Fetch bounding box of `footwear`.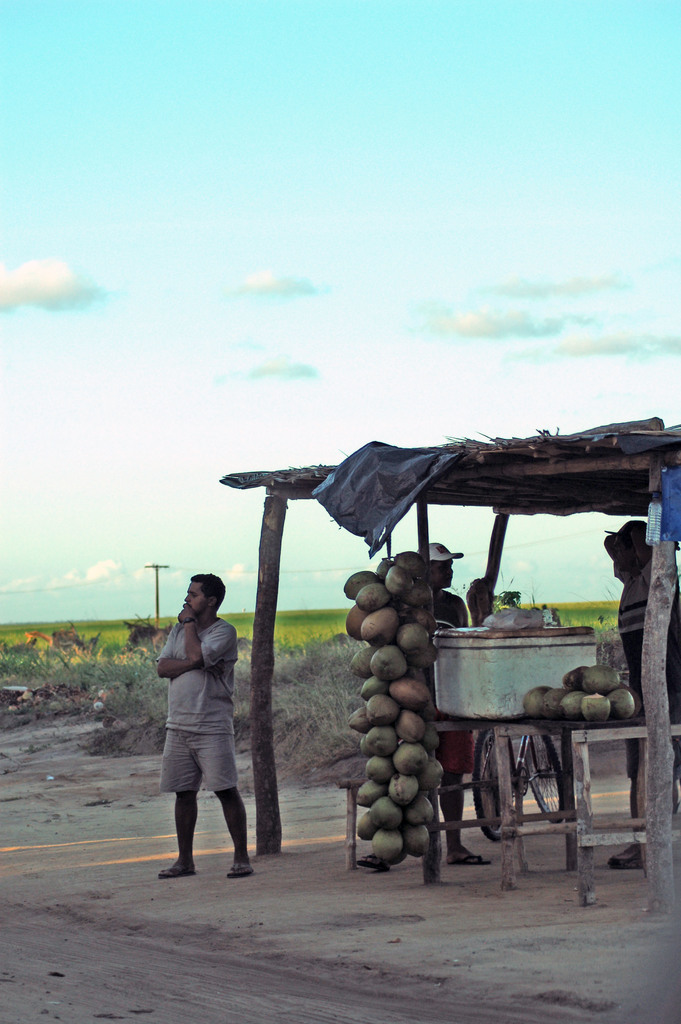
Bbox: (x1=450, y1=851, x2=488, y2=865).
